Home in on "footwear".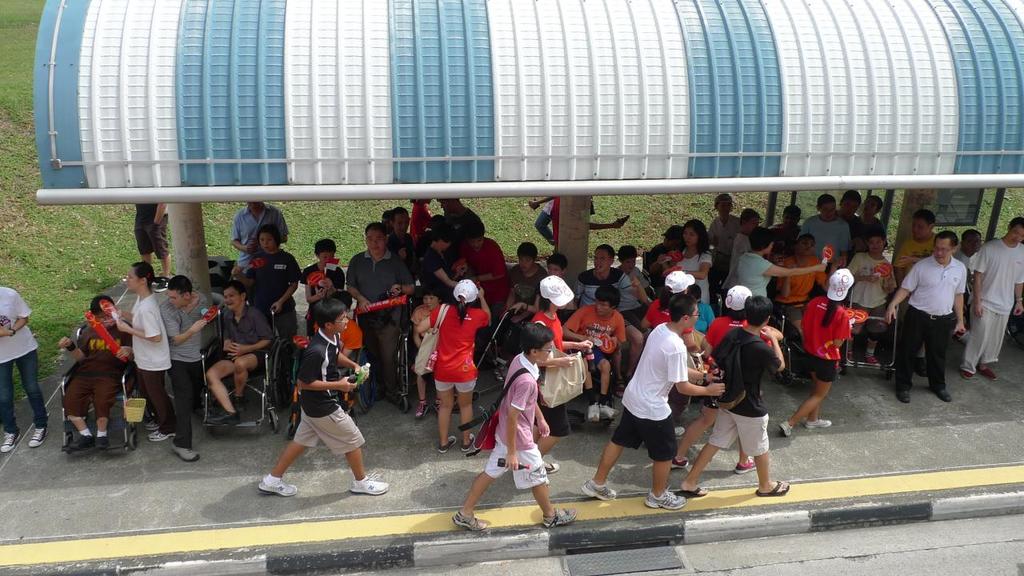
Homed in at 414,392,429,420.
